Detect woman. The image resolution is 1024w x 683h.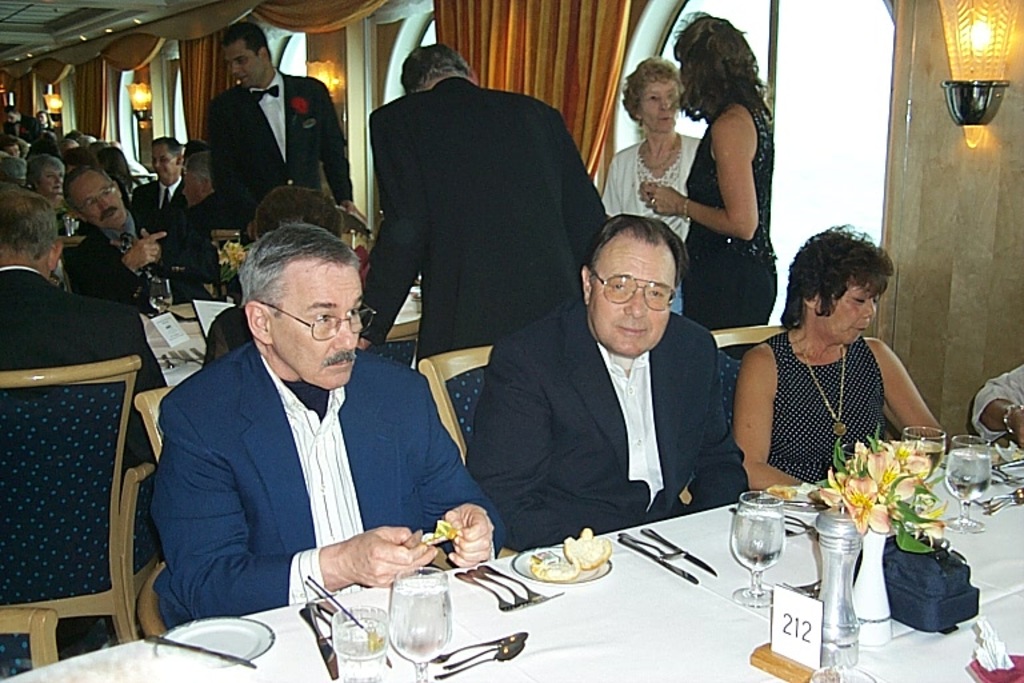
[28,153,64,211].
